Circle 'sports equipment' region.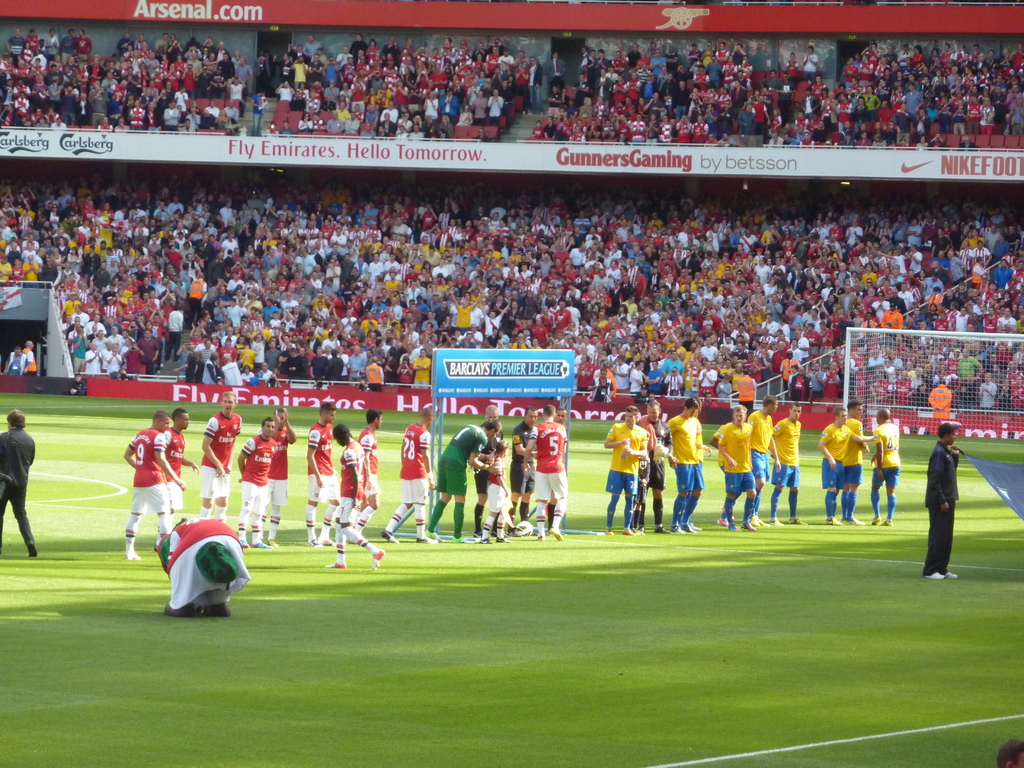
Region: <box>922,570,944,580</box>.
